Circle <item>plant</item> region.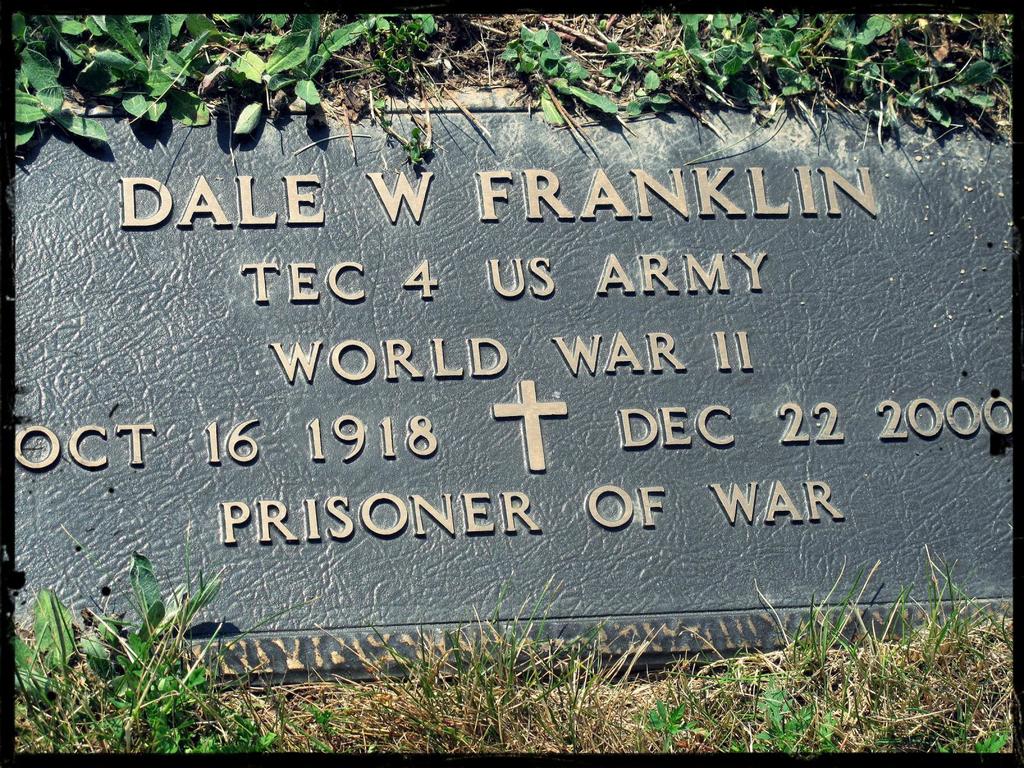
Region: [x1=296, y1=678, x2=368, y2=764].
